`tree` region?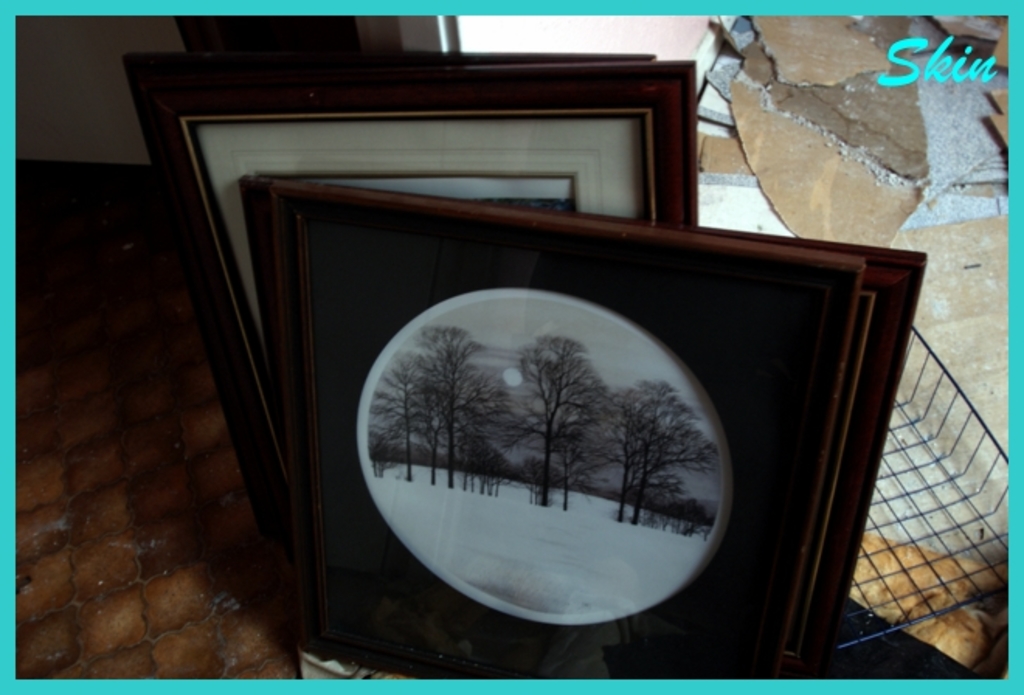
pyautogui.locateOnScreen(580, 391, 656, 527)
